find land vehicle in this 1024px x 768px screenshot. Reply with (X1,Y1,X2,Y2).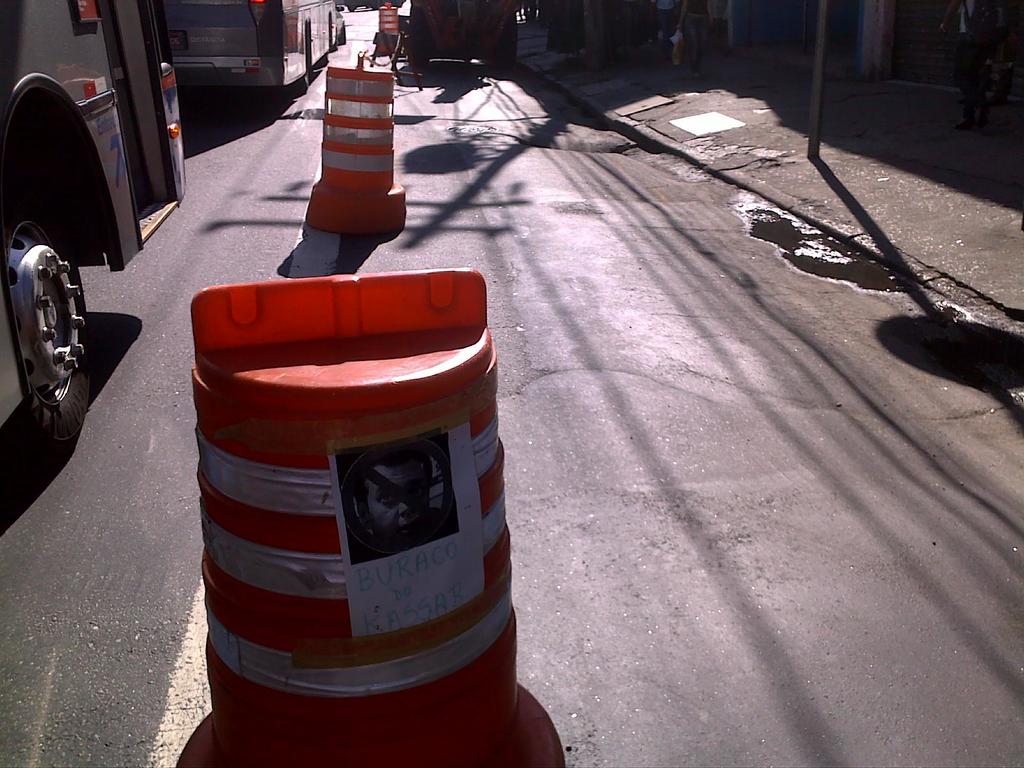
(160,0,348,90).
